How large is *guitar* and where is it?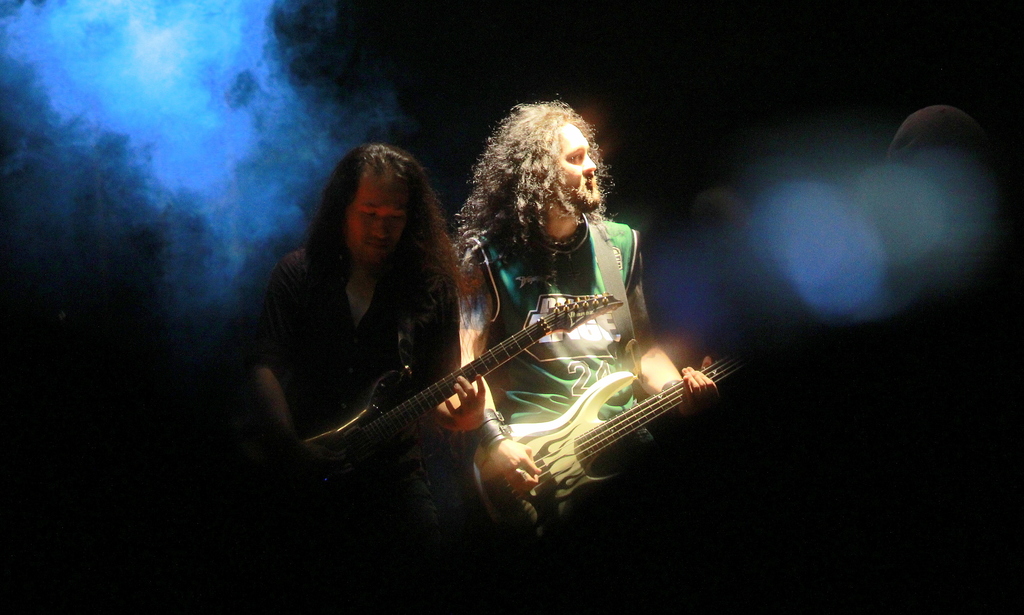
Bounding box: box=[470, 341, 746, 524].
